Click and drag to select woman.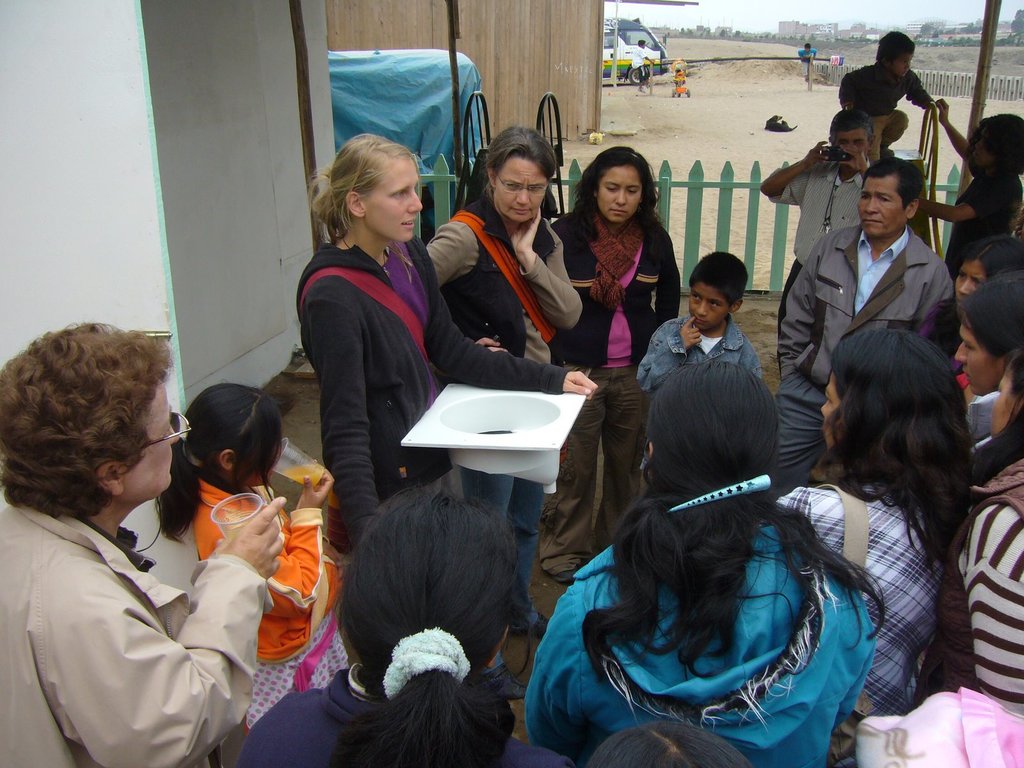
Selection: detection(907, 225, 1023, 374).
